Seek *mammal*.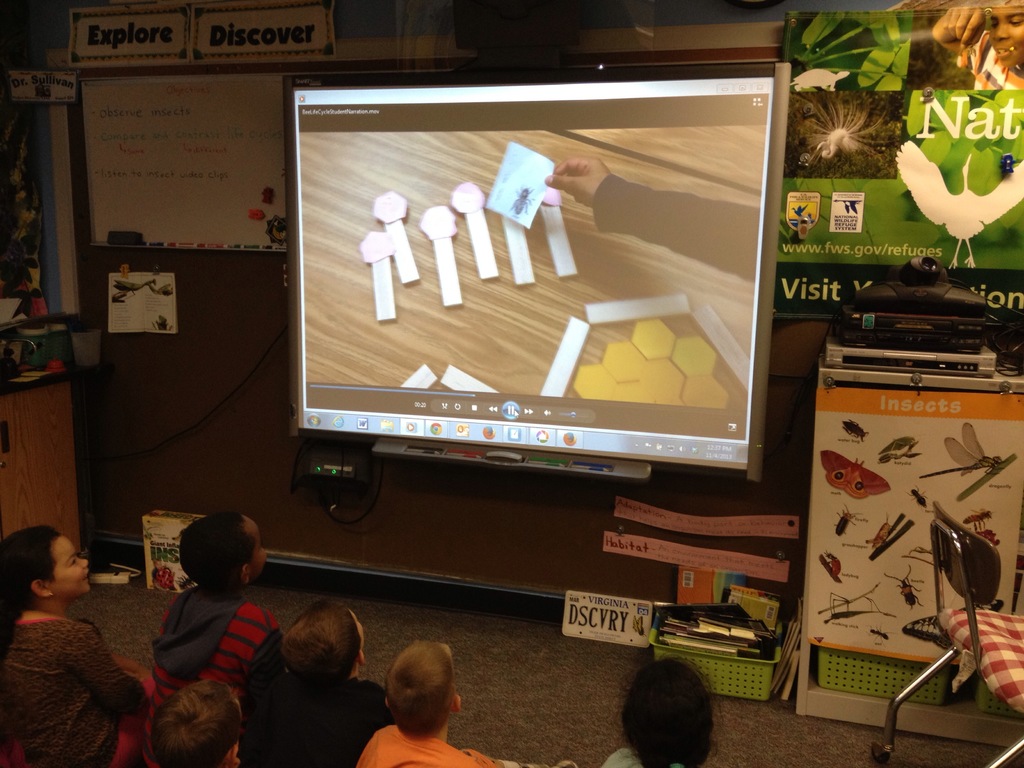
[539,154,752,282].
